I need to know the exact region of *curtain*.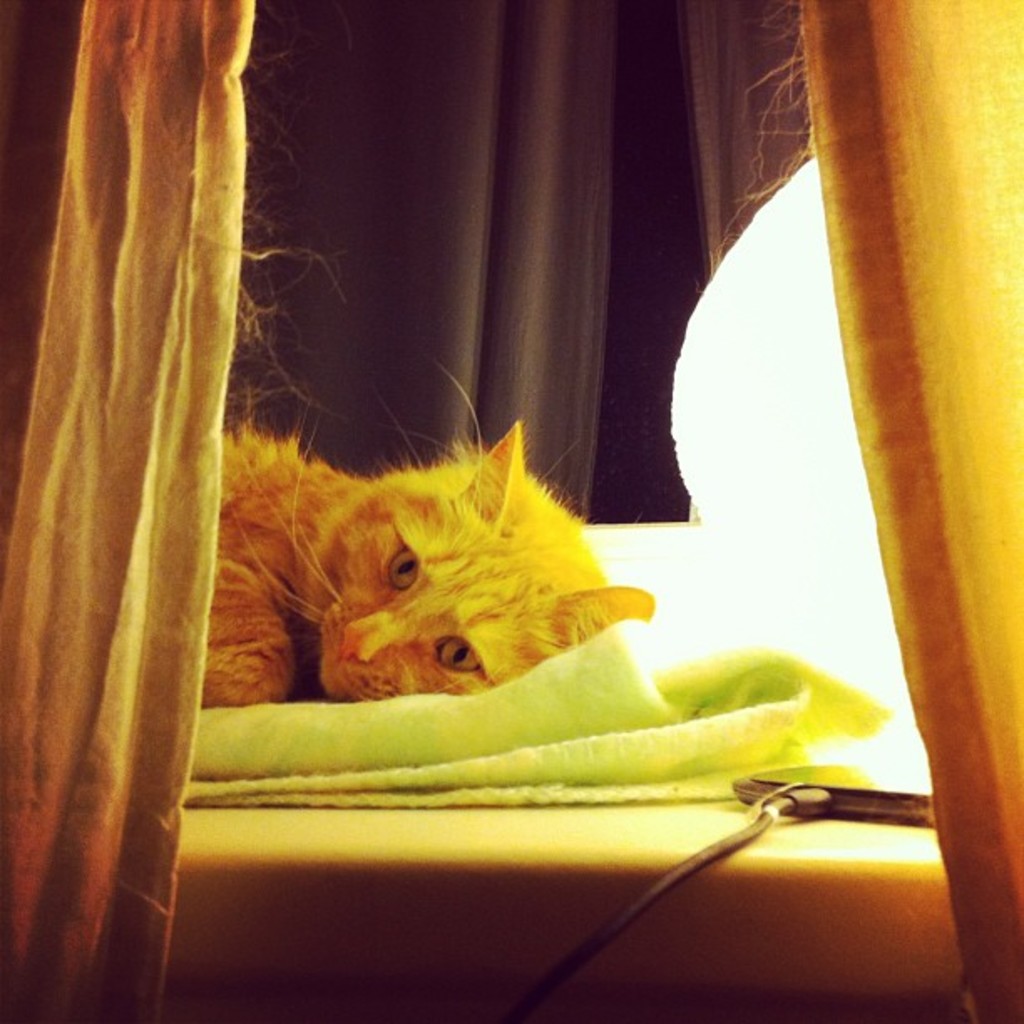
Region: x1=781 y1=0 x2=1022 y2=1022.
